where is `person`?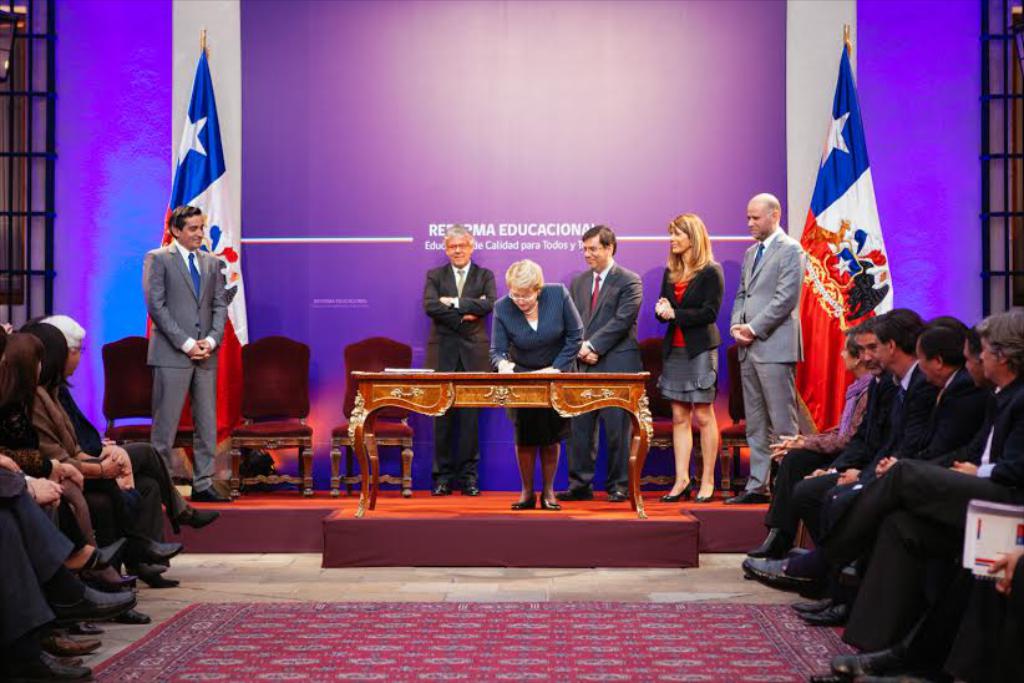
bbox(0, 303, 219, 682).
